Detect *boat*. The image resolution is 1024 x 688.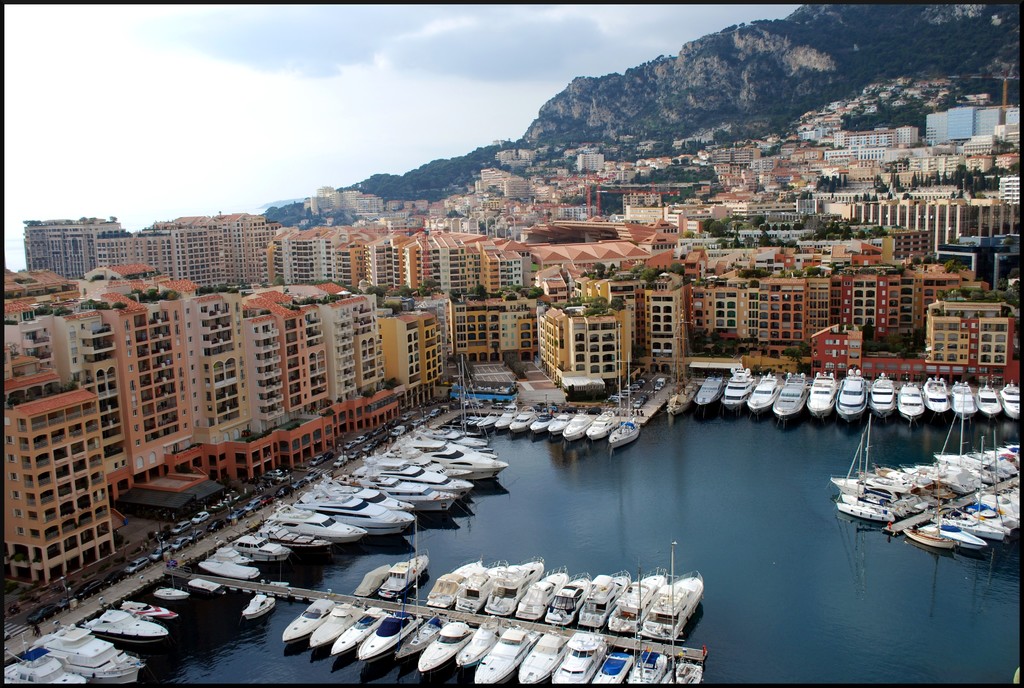
<region>721, 365, 753, 404</region>.
